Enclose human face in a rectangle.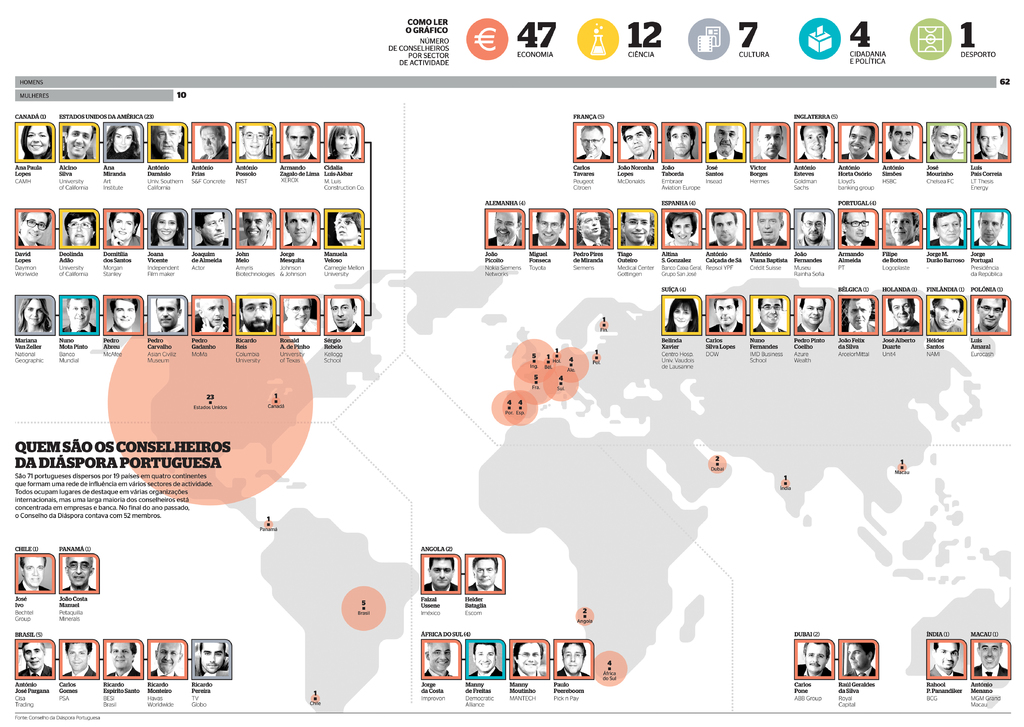
431:644:451:669.
